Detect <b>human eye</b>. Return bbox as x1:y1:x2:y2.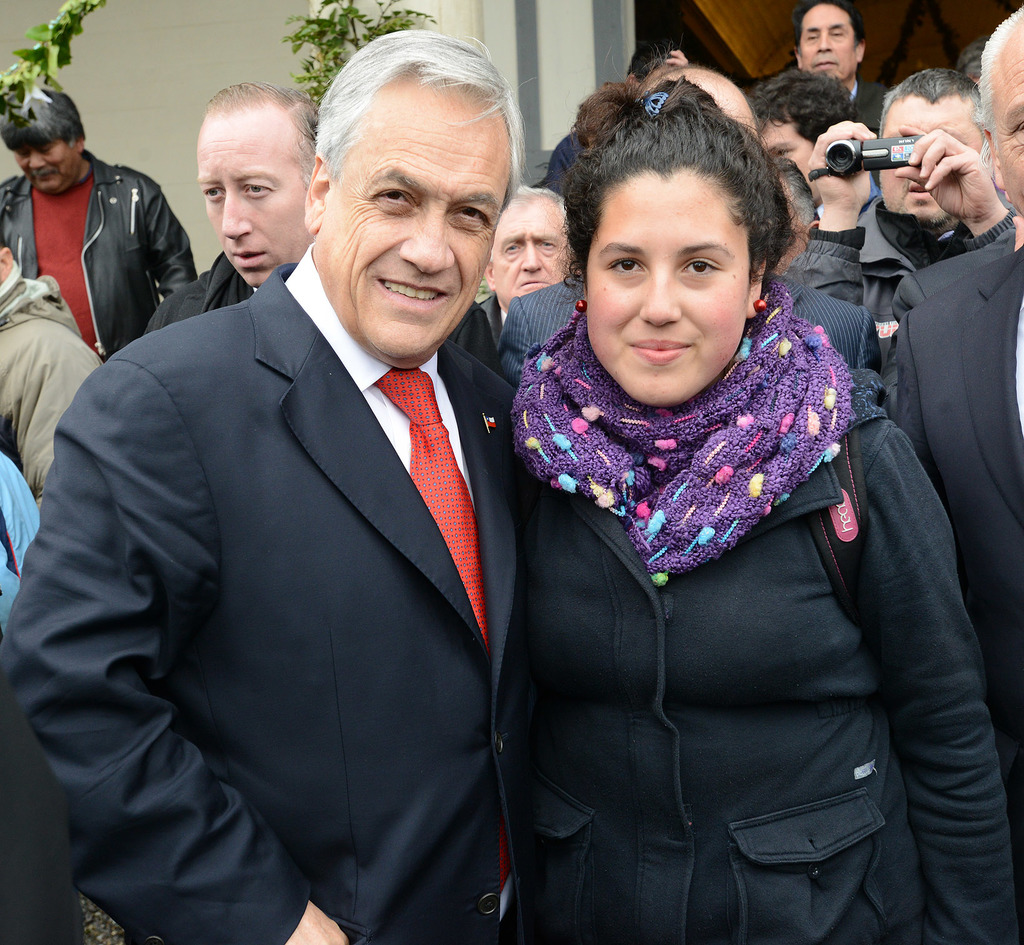
605:254:646:281.
